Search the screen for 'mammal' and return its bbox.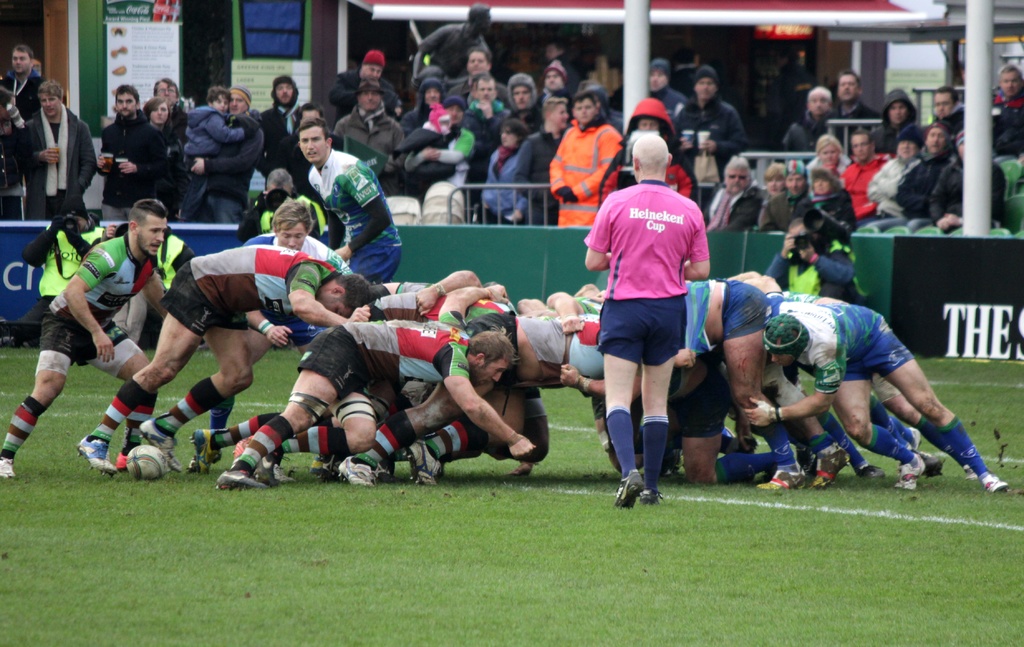
Found: box=[331, 43, 401, 120].
